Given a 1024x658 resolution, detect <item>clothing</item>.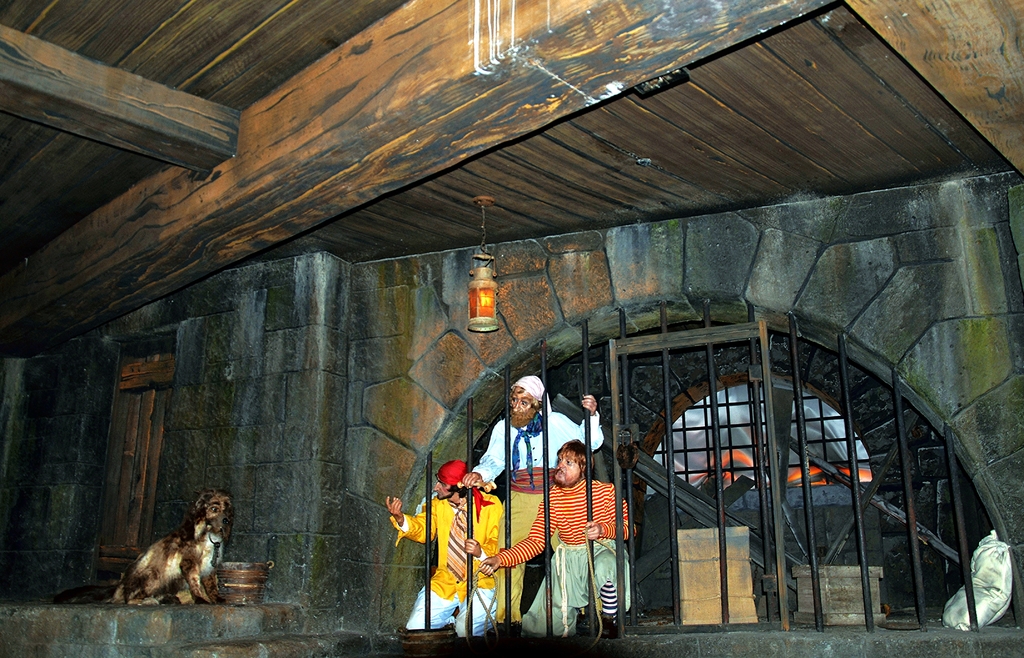
rect(386, 460, 506, 632).
